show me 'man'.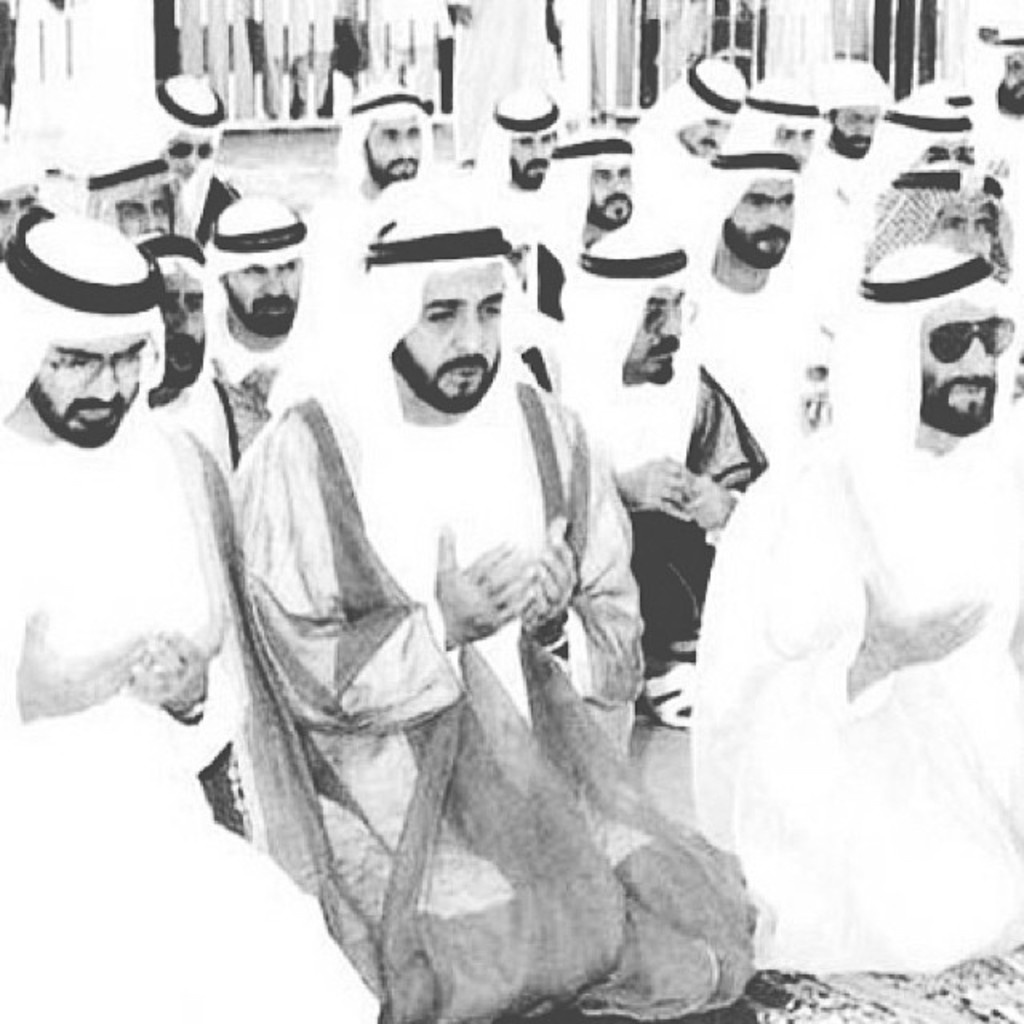
'man' is here: 533, 197, 768, 718.
